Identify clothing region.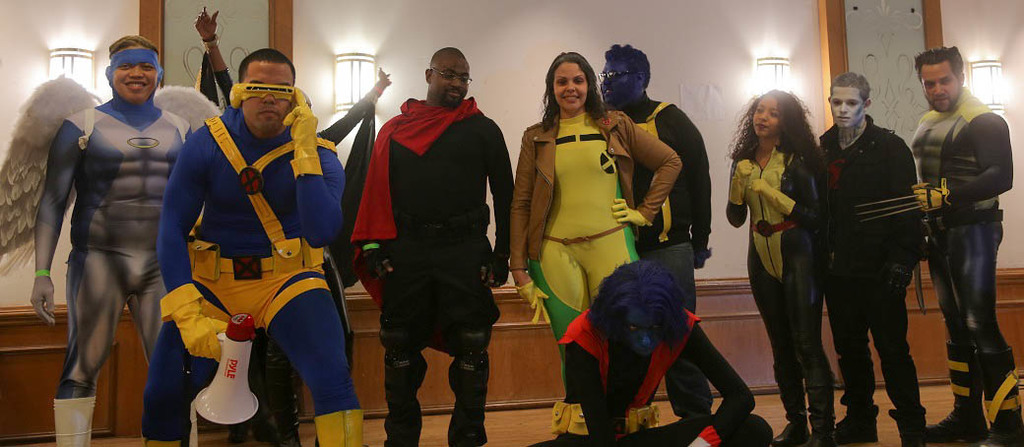
Region: crop(365, 102, 509, 446).
